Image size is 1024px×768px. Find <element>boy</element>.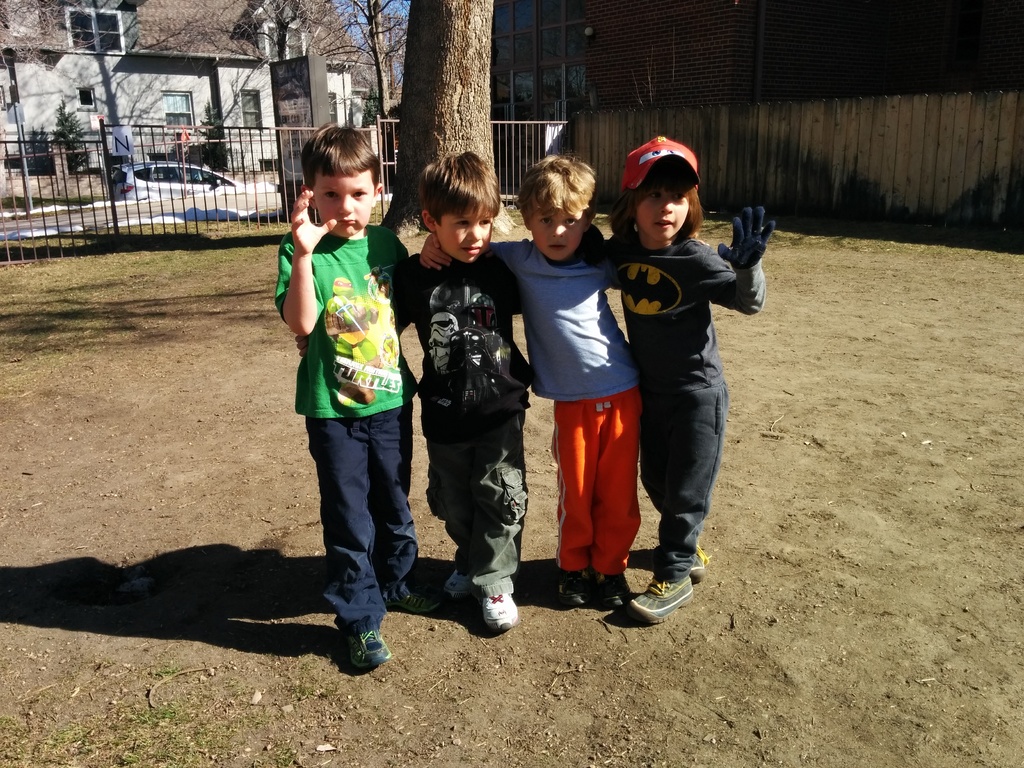
locate(273, 123, 443, 670).
